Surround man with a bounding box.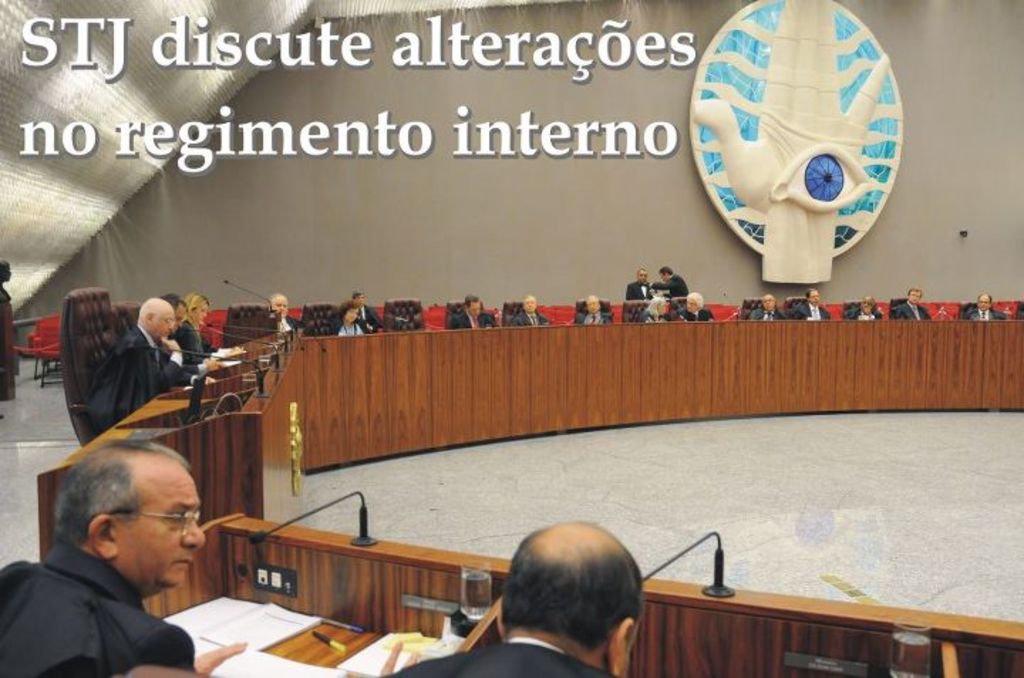
box(357, 293, 380, 330).
